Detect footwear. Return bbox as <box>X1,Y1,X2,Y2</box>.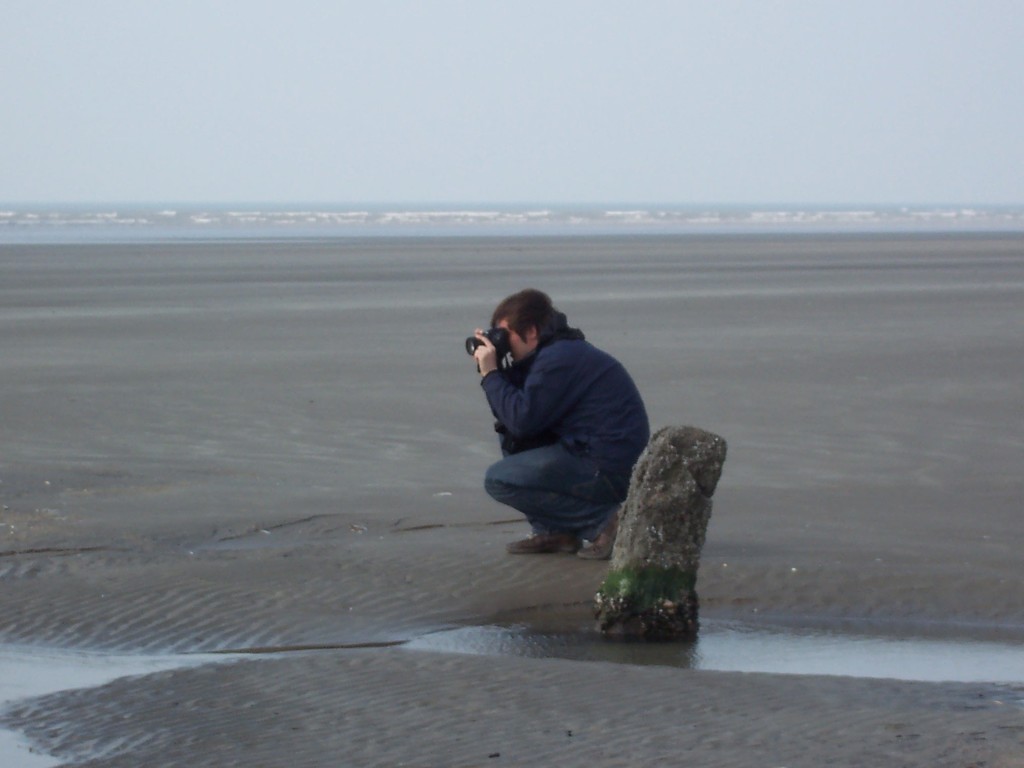
<box>573,502,622,554</box>.
